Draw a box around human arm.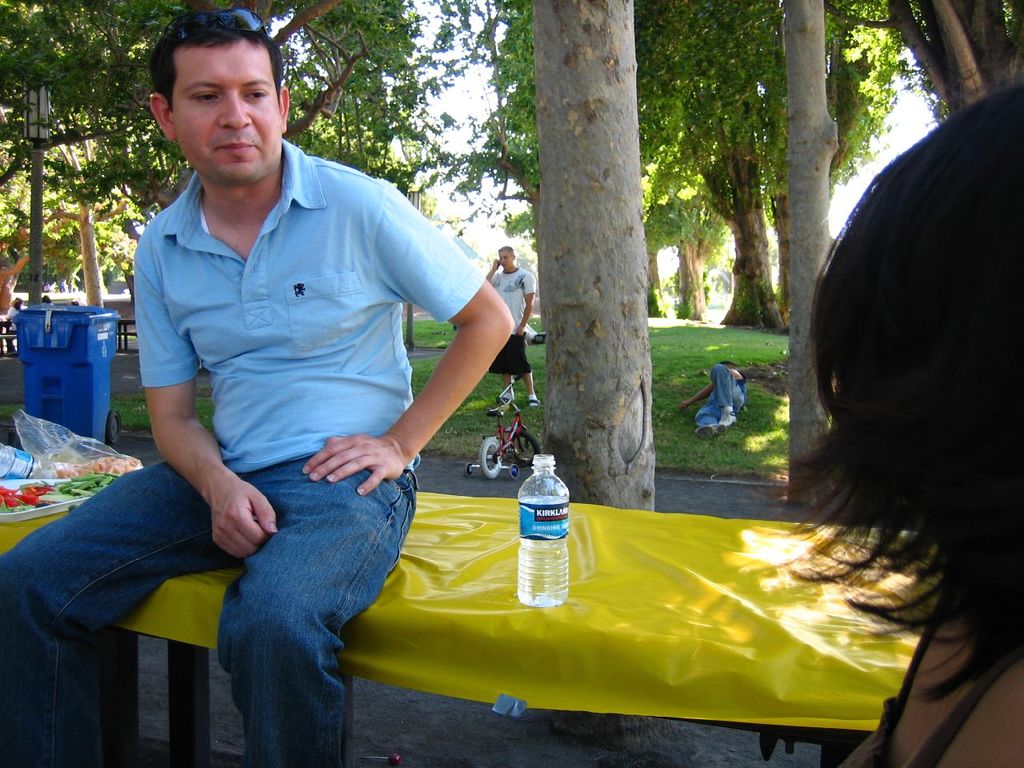
Rect(140, 238, 282, 567).
